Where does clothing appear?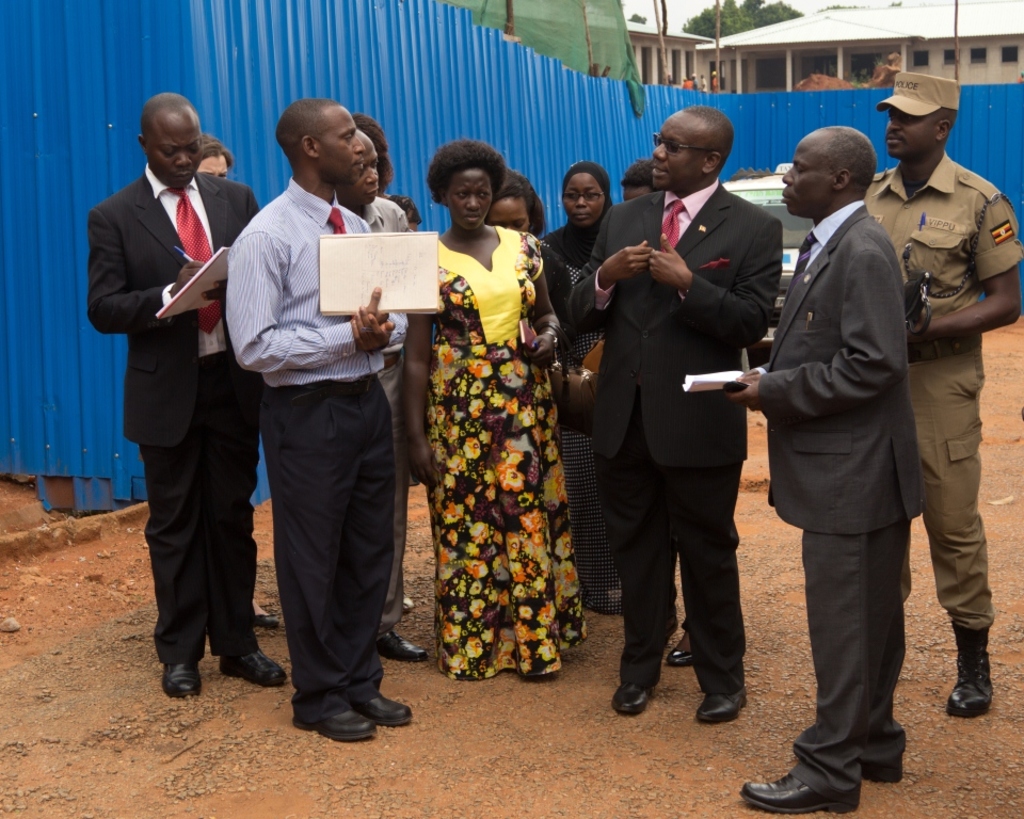
Appears at (x1=401, y1=213, x2=596, y2=662).
